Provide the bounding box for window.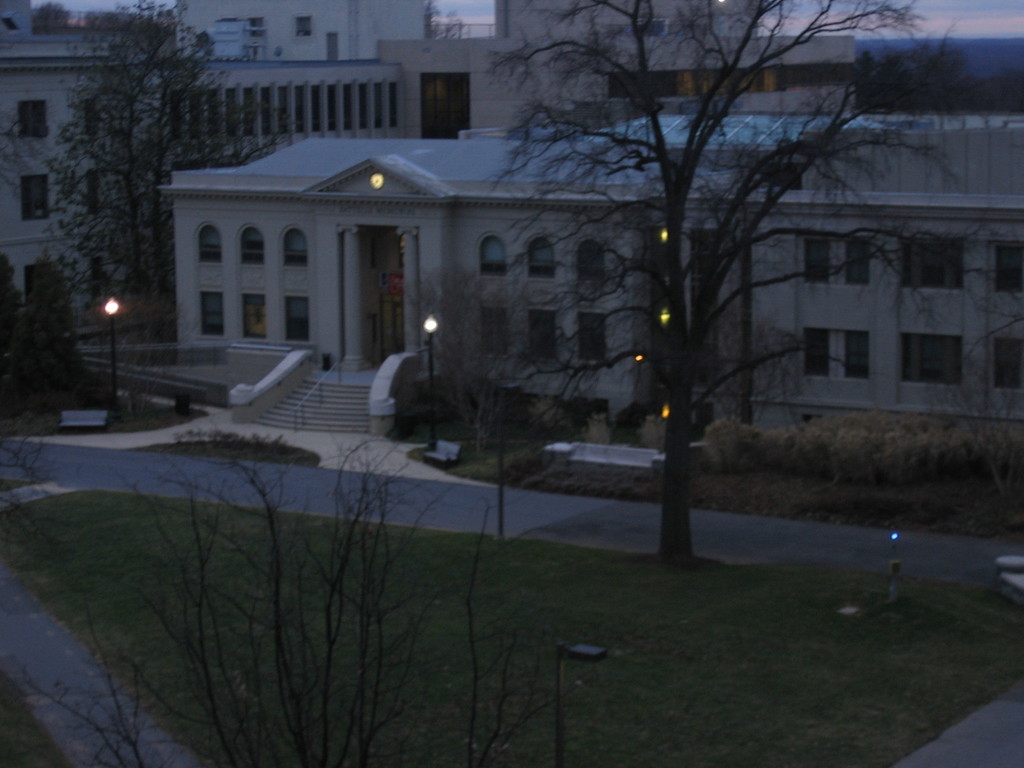
531/307/558/356.
